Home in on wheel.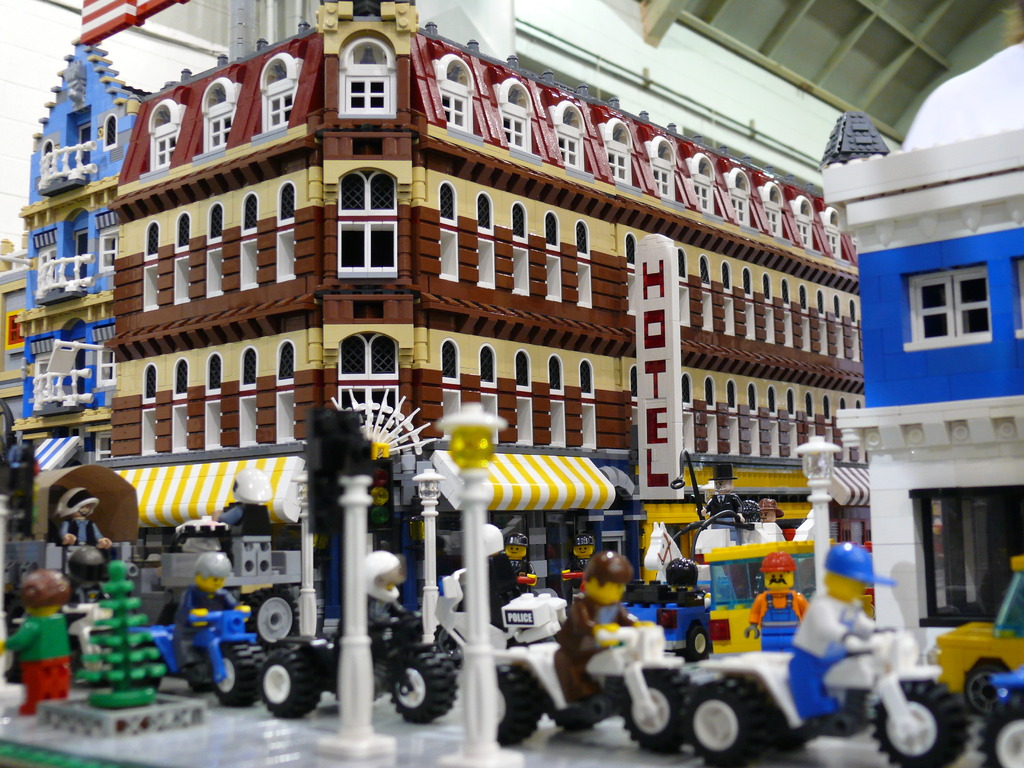
Homed in at bbox=(622, 667, 694, 751).
